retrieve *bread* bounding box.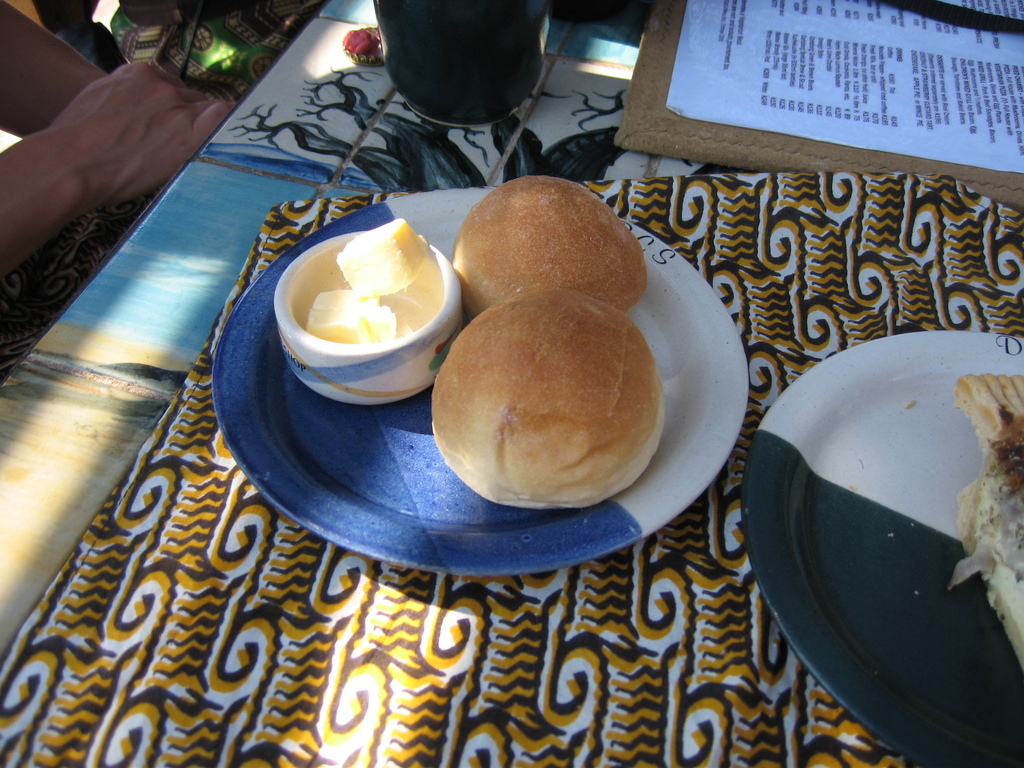
Bounding box: <bbox>951, 373, 1023, 668</bbox>.
